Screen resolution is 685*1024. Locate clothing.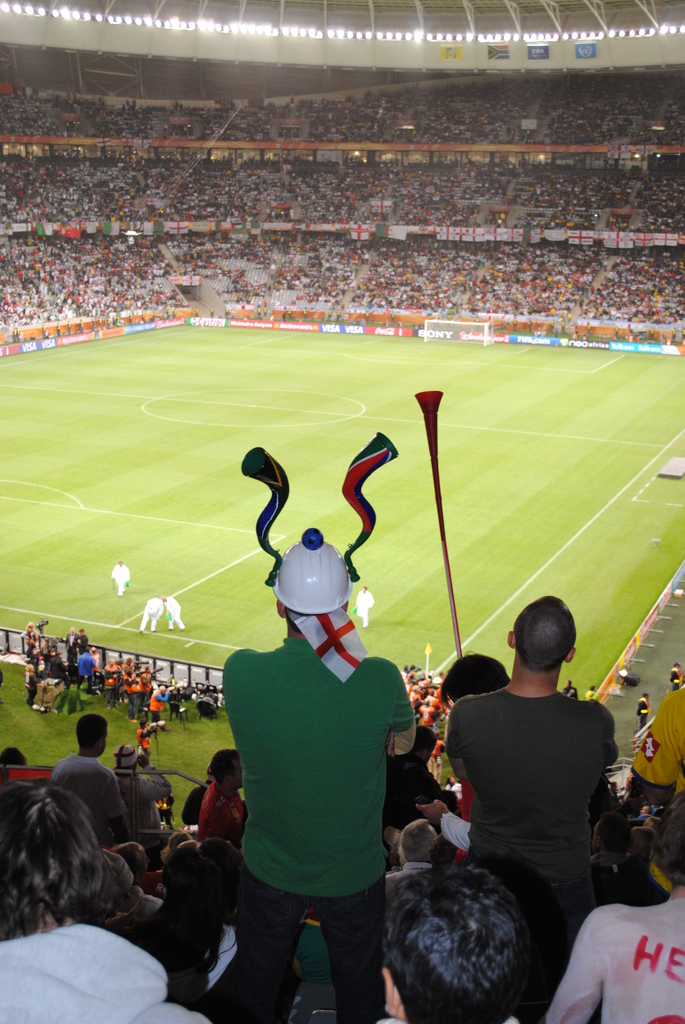
[59,756,134,845].
